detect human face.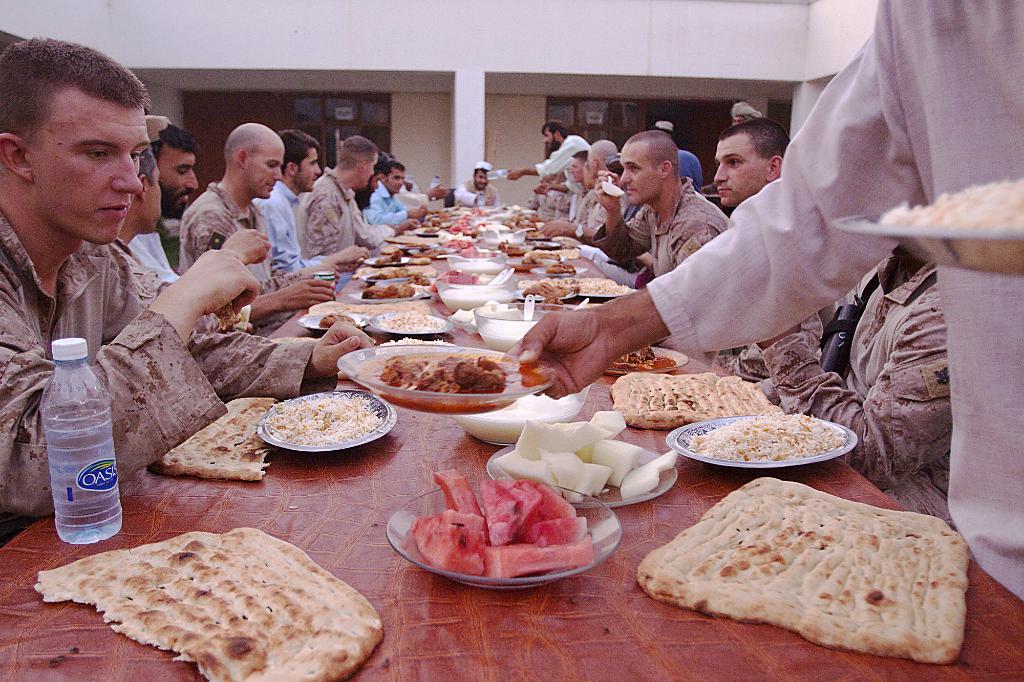
Detected at 476,171,490,187.
